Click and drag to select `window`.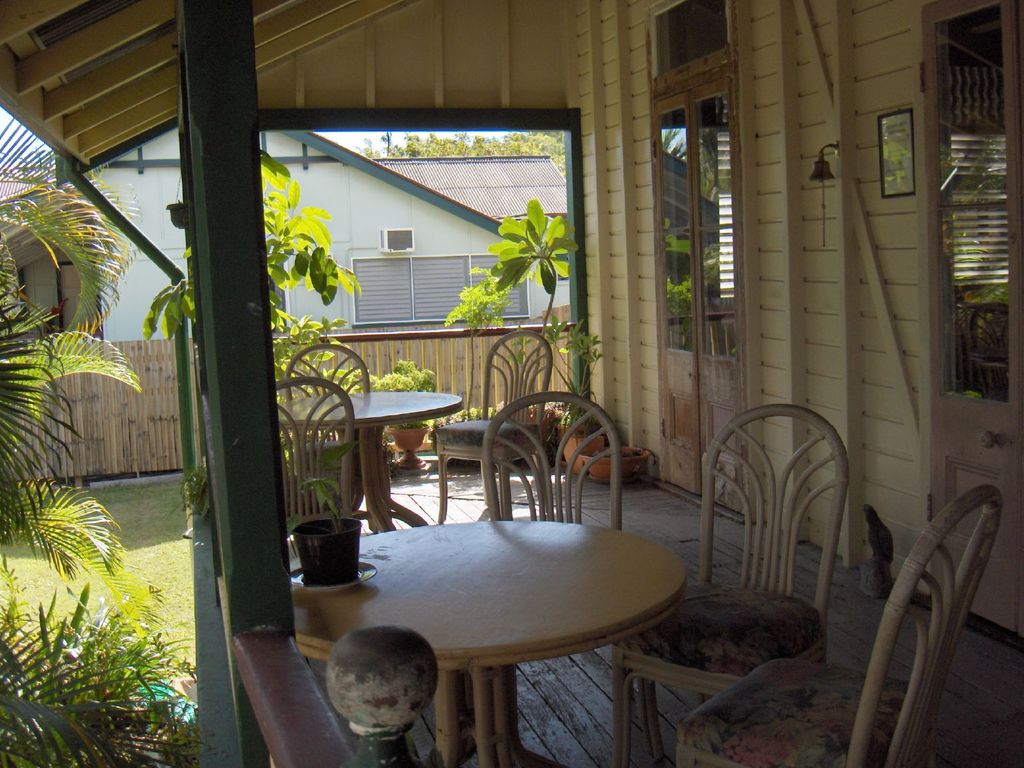
Selection: 349:257:529:321.
